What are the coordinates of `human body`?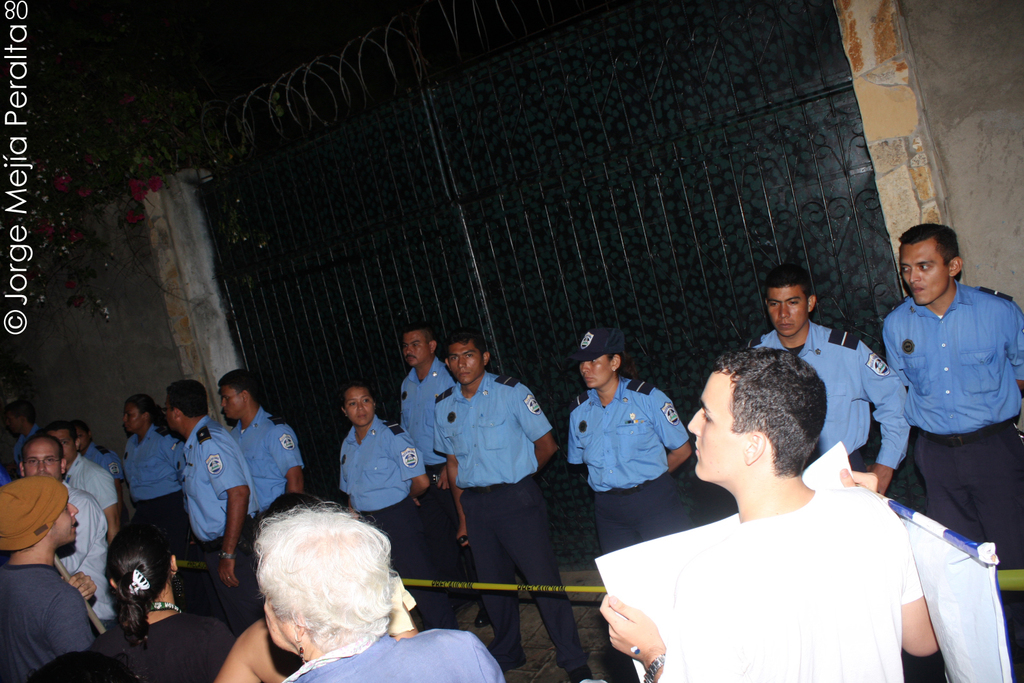
210, 372, 305, 525.
